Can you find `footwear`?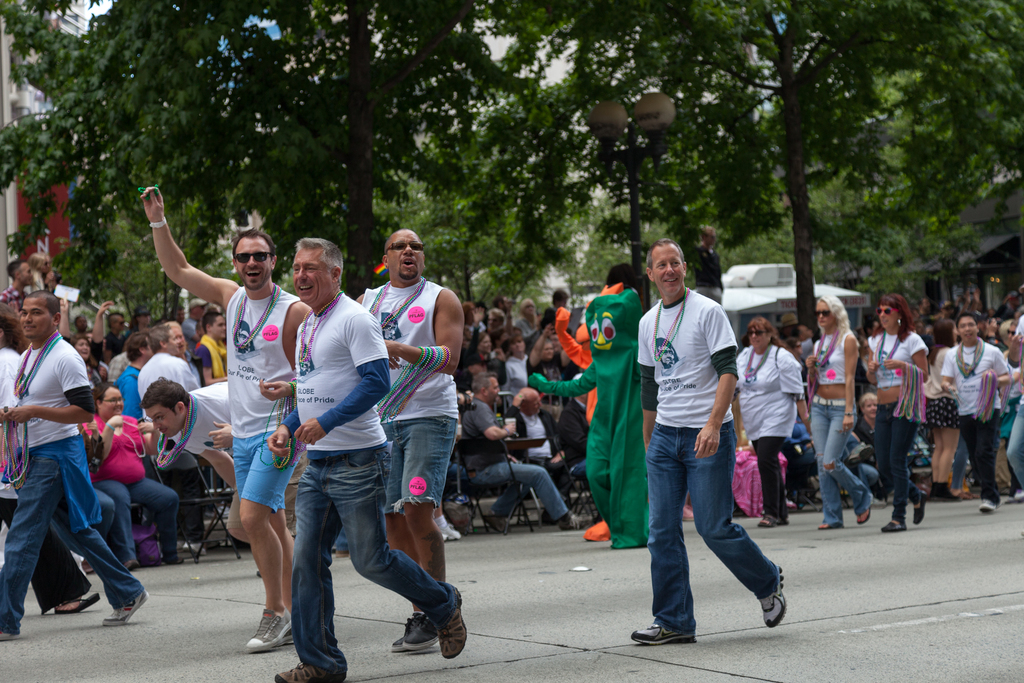
Yes, bounding box: locate(127, 557, 139, 570).
